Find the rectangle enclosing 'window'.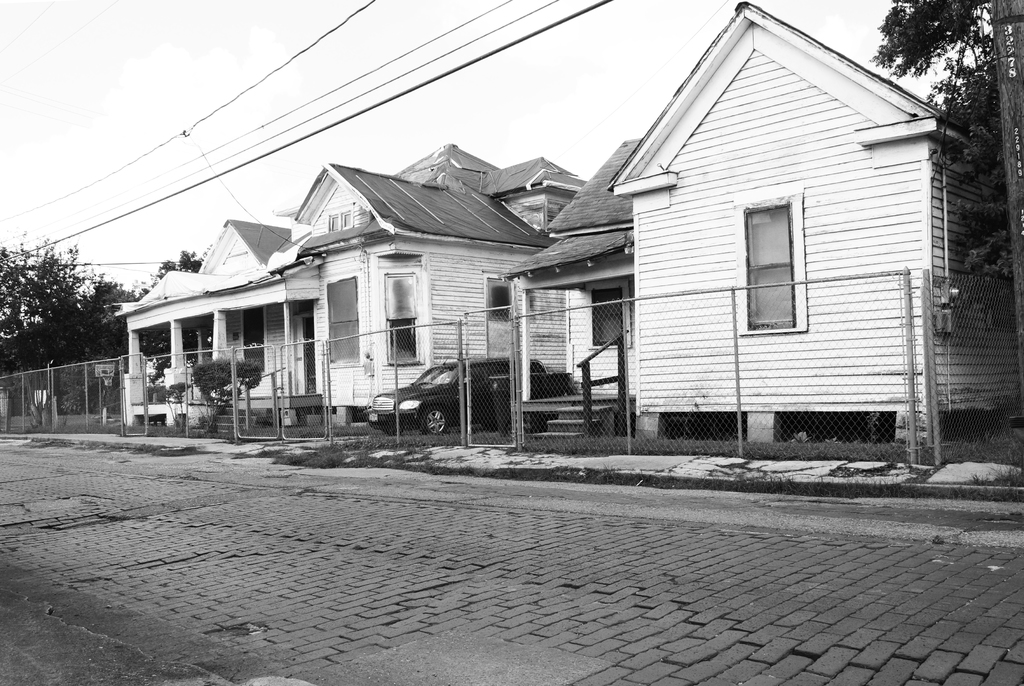
485:274:525:365.
